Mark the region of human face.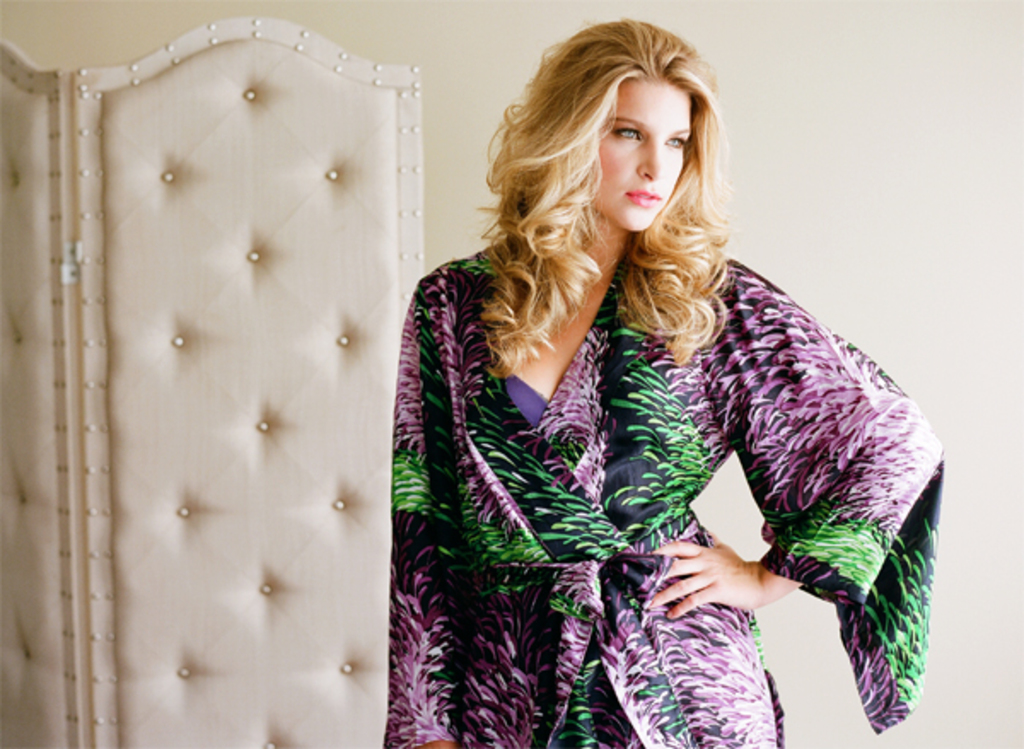
Region: 594,80,691,230.
